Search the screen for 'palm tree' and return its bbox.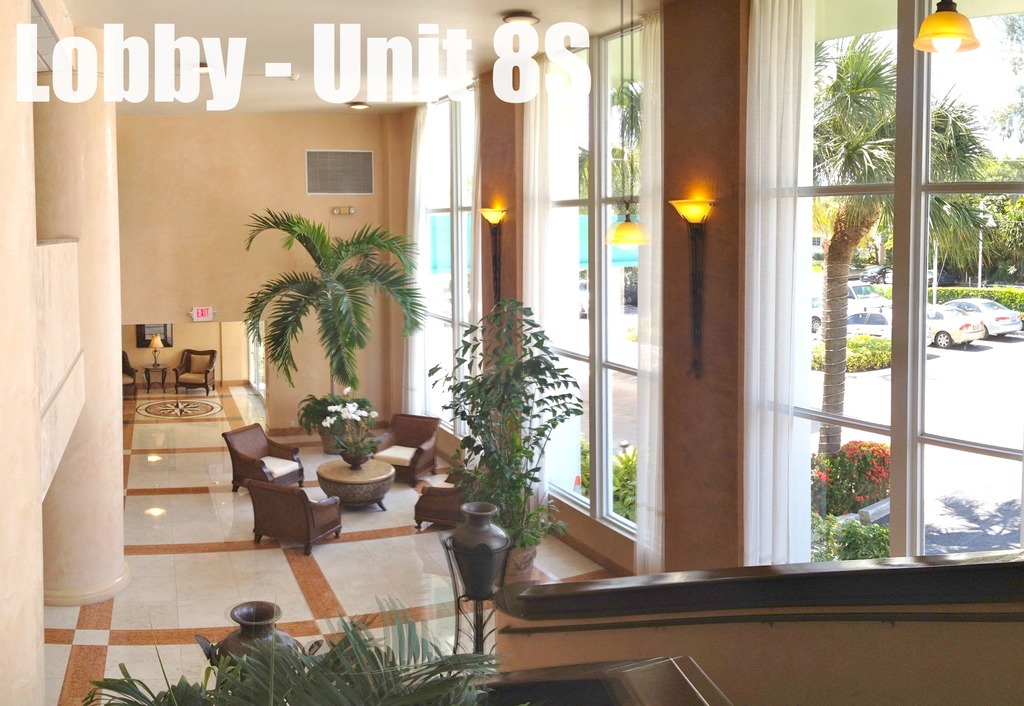
Found: <bbox>894, 124, 1008, 295</bbox>.
